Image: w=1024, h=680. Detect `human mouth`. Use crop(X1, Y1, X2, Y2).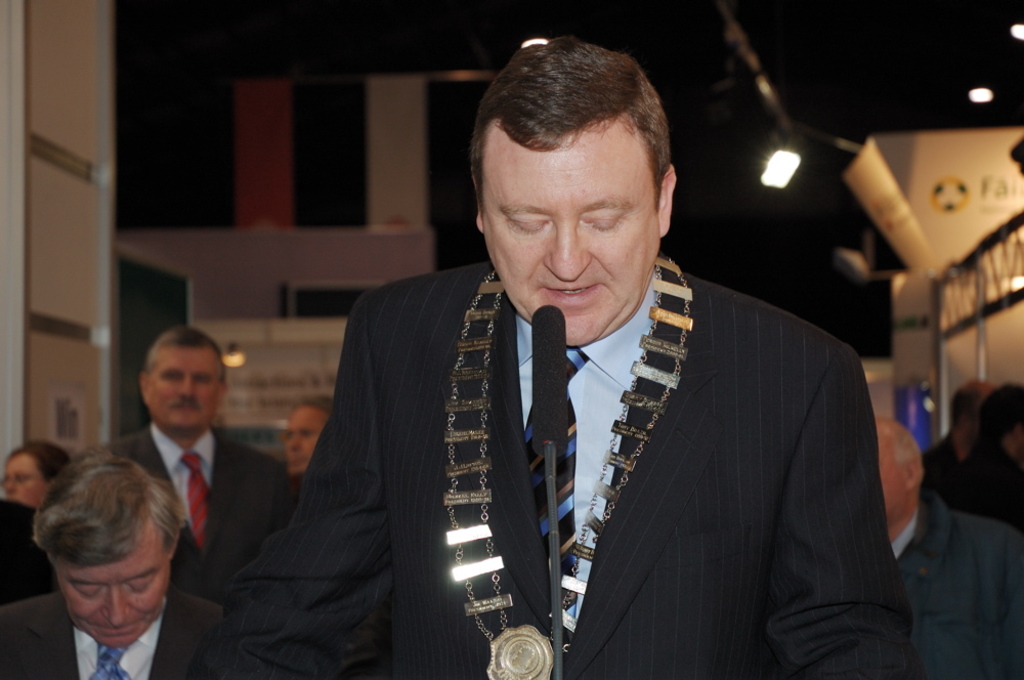
crop(92, 622, 141, 636).
